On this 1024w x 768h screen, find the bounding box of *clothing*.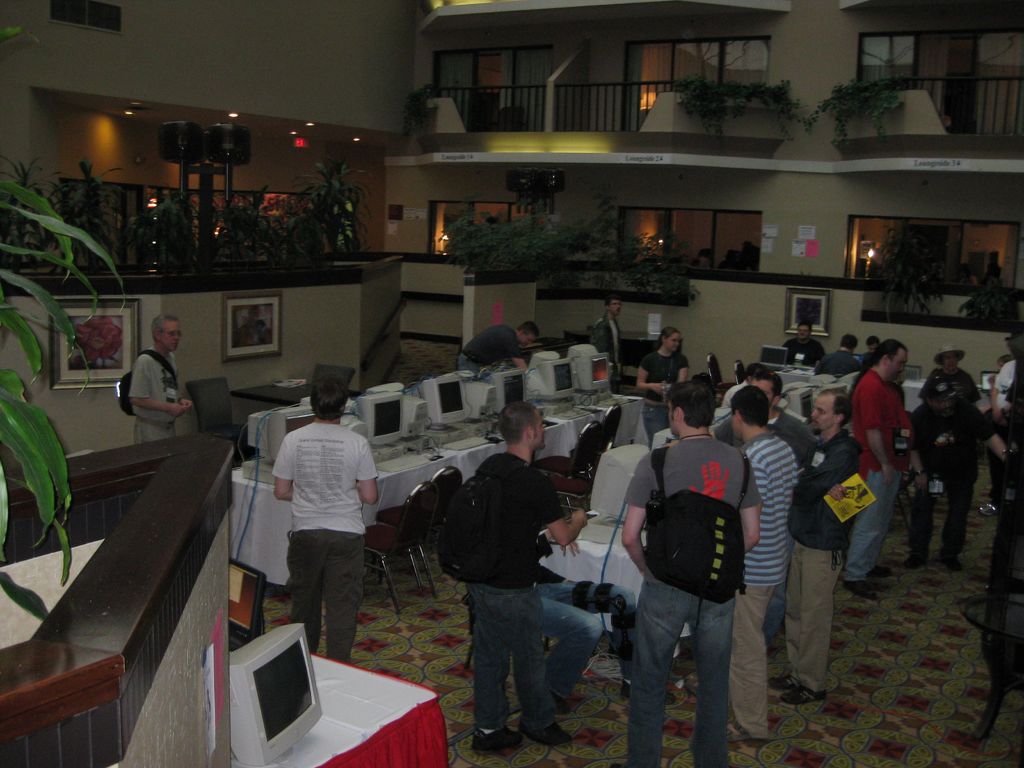
Bounding box: Rect(465, 549, 654, 717).
